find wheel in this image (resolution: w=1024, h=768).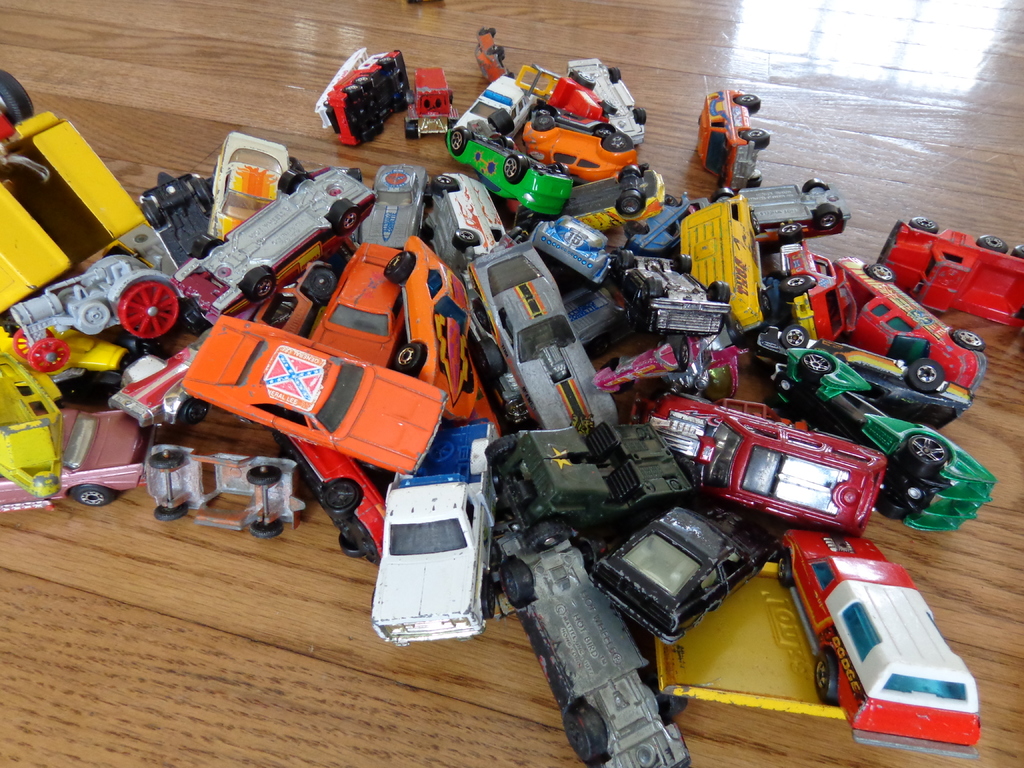
bbox=[714, 189, 733, 203].
